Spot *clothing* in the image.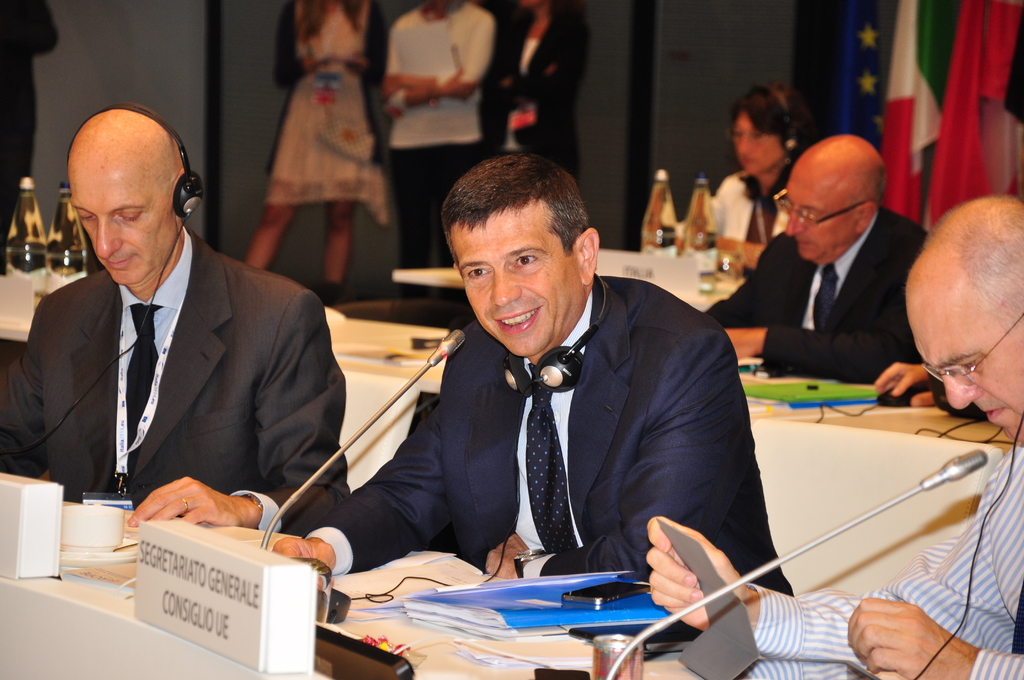
*clothing* found at [4,225,362,553].
